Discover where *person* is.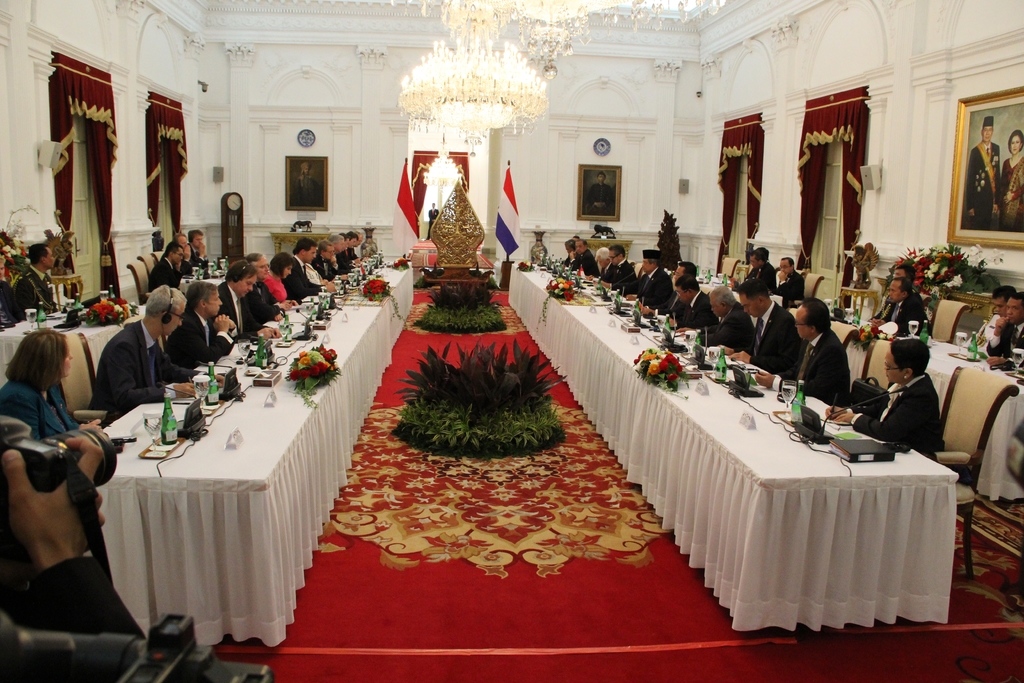
Discovered at left=749, top=302, right=851, bottom=406.
